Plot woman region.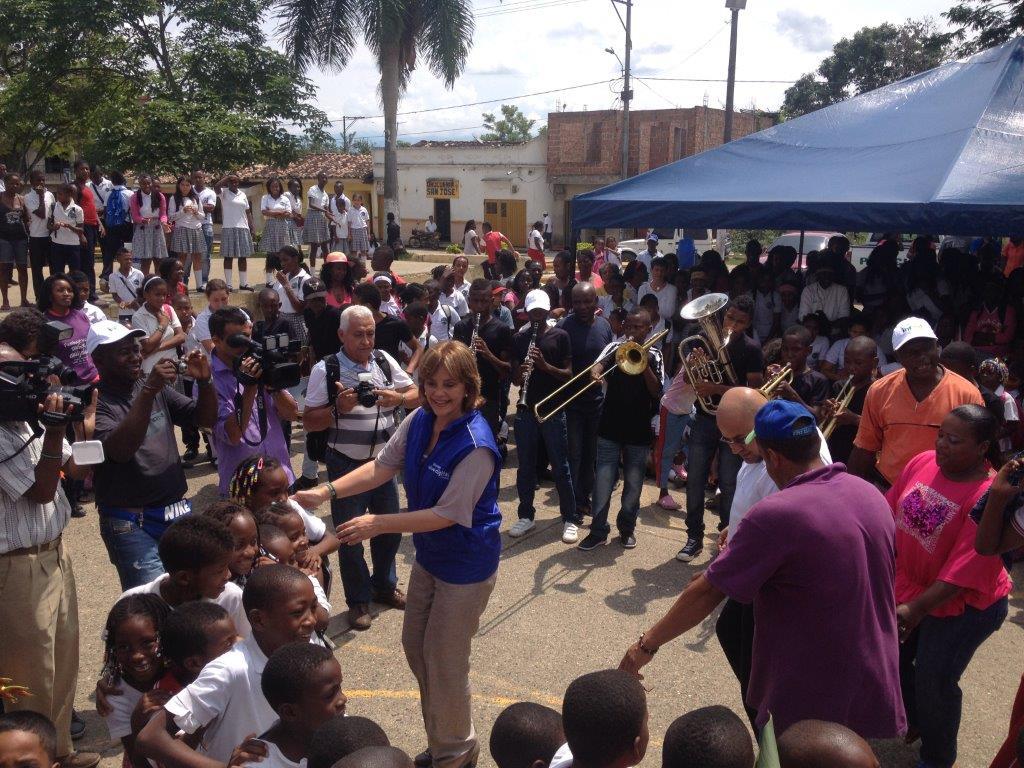
Plotted at Rect(303, 171, 334, 261).
